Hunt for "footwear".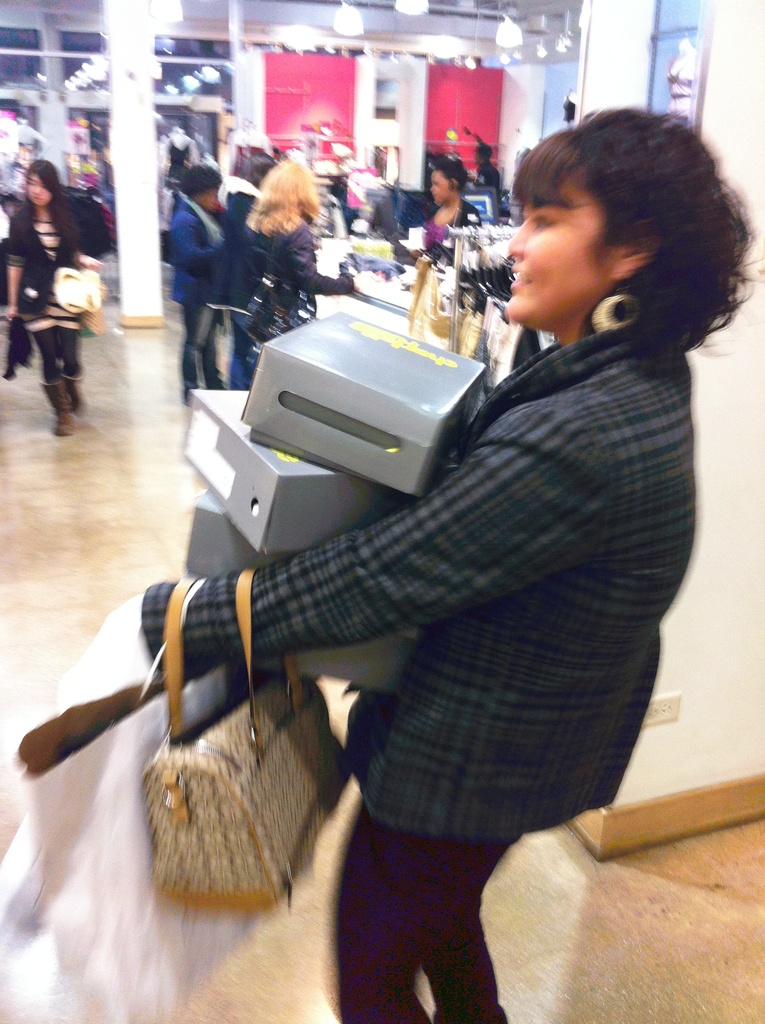
Hunted down at (x1=61, y1=378, x2=95, y2=428).
